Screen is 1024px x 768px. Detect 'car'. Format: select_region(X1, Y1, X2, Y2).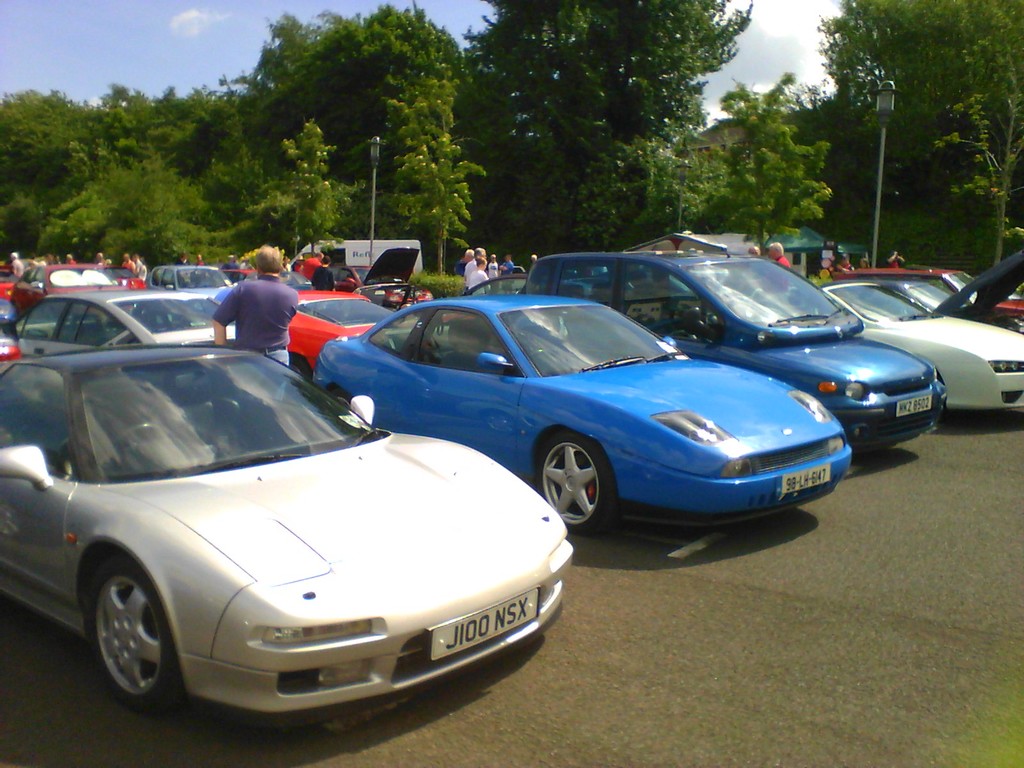
select_region(1, 264, 139, 294).
